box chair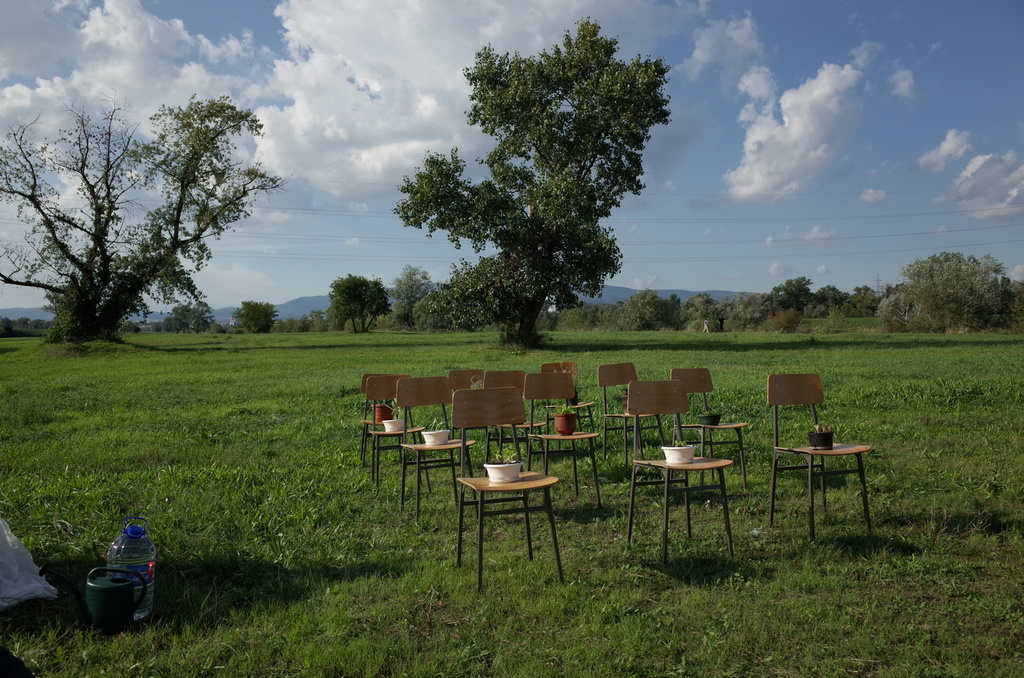
region(771, 393, 899, 559)
